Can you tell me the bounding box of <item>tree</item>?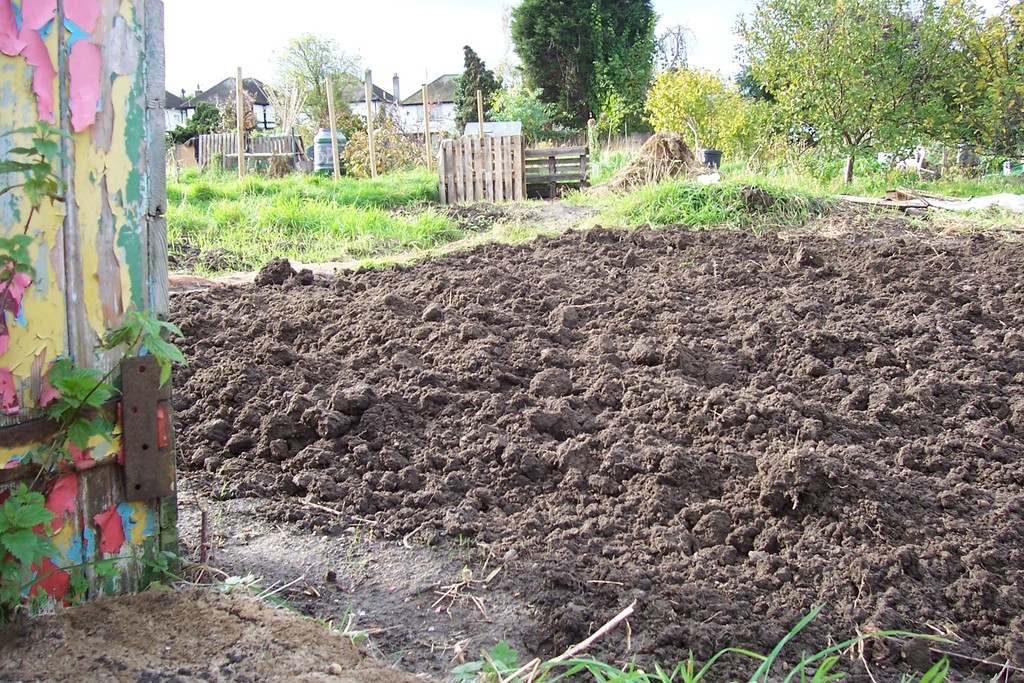
[727, 0, 1023, 206].
